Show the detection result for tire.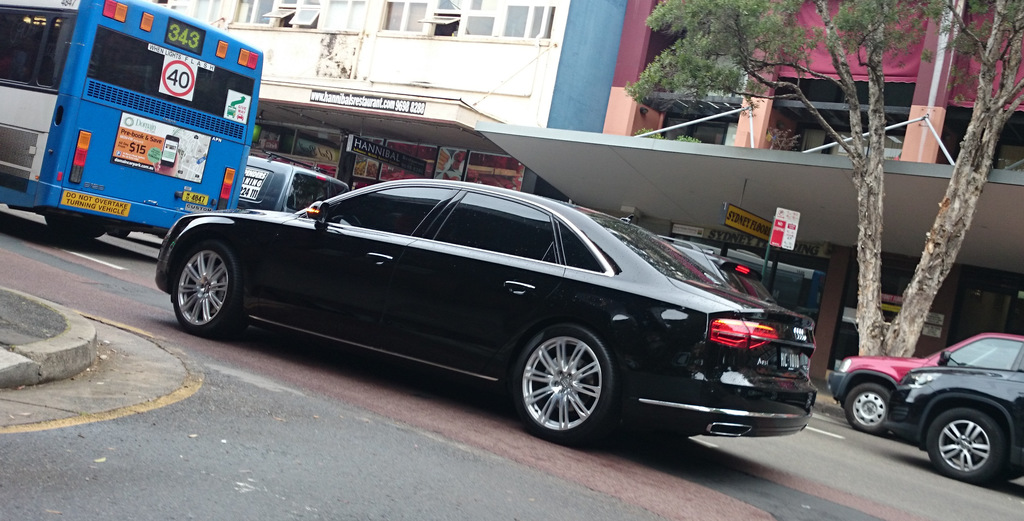
[left=847, top=386, right=891, bottom=434].
